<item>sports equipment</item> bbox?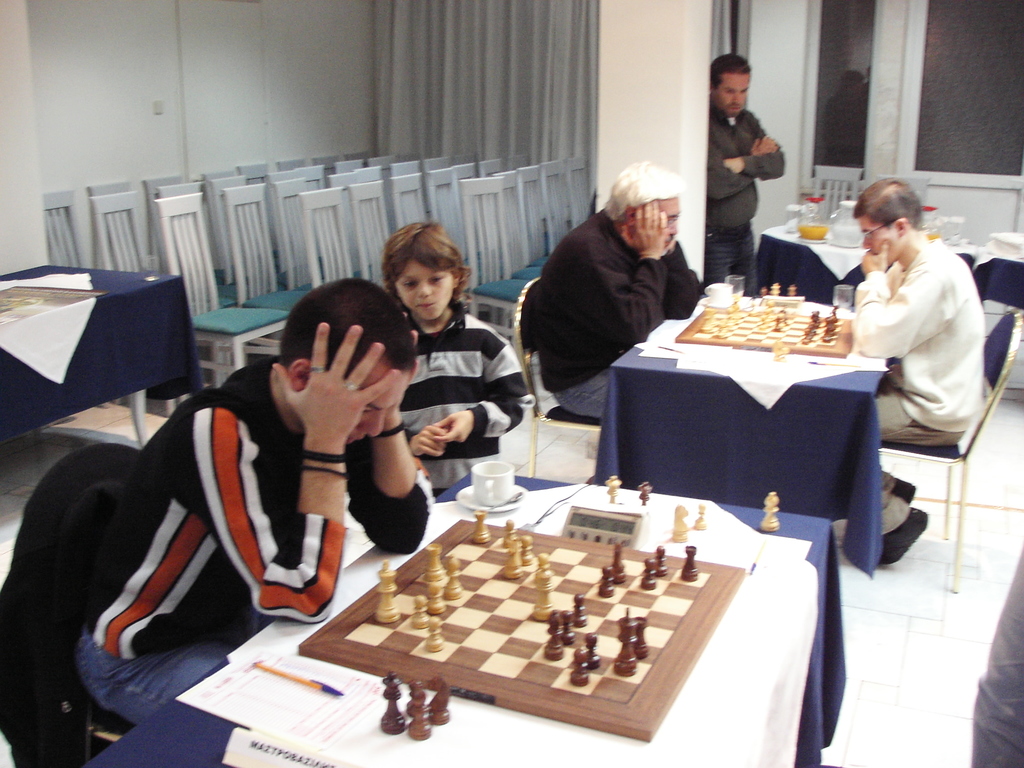
l=756, t=492, r=782, b=532
